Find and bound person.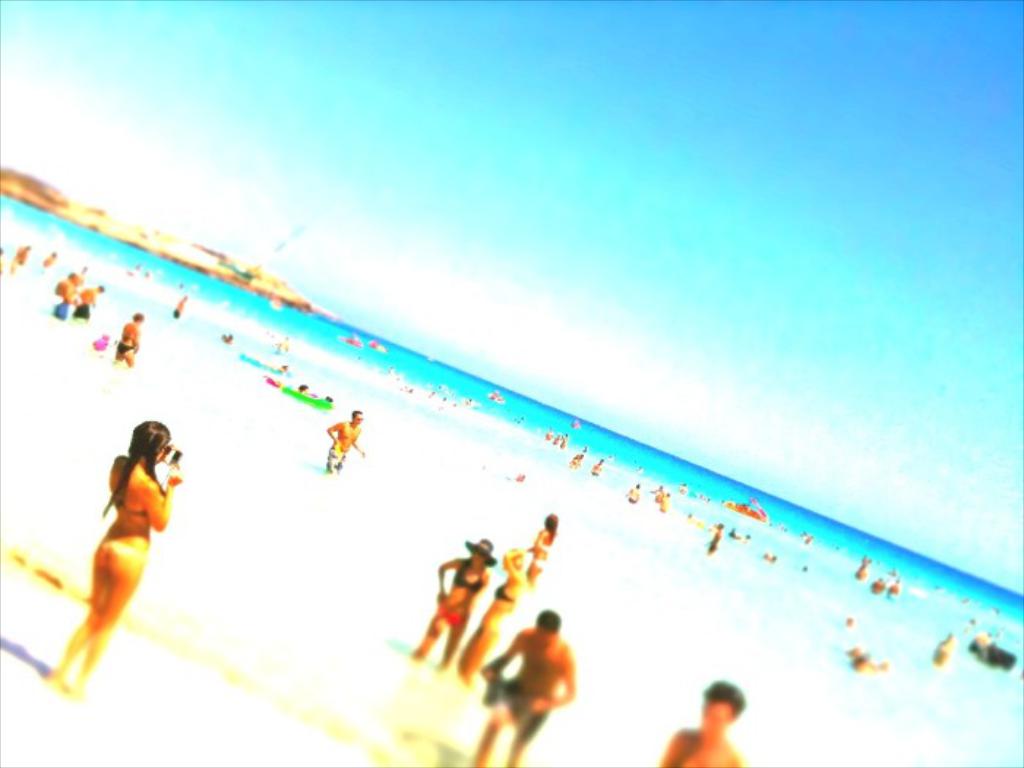
Bound: crop(415, 540, 499, 671).
